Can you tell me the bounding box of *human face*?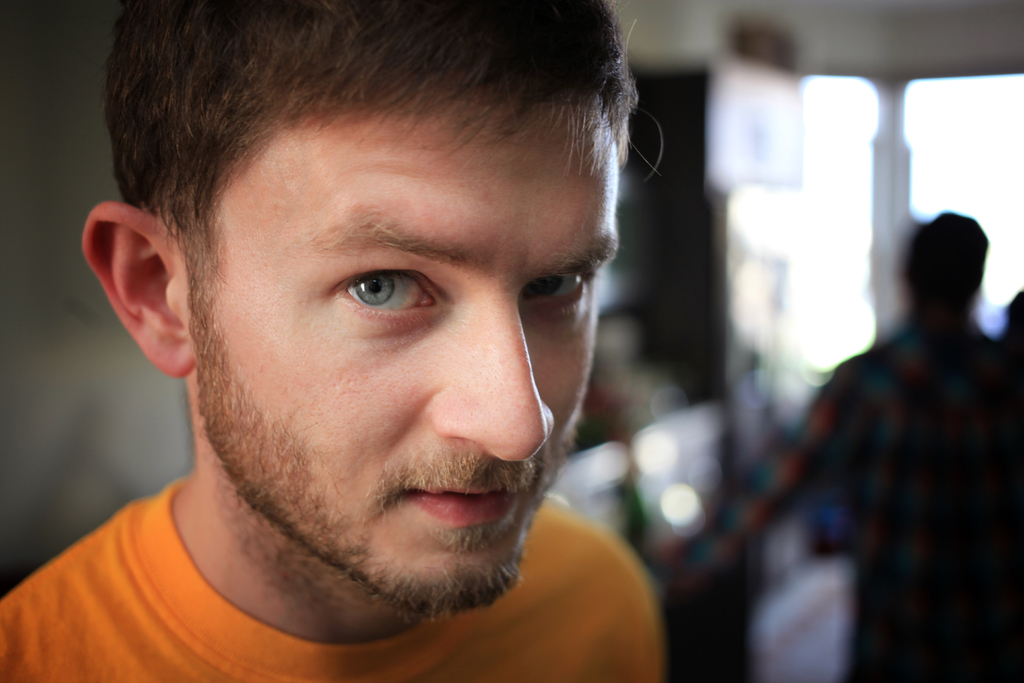
region(191, 74, 618, 618).
